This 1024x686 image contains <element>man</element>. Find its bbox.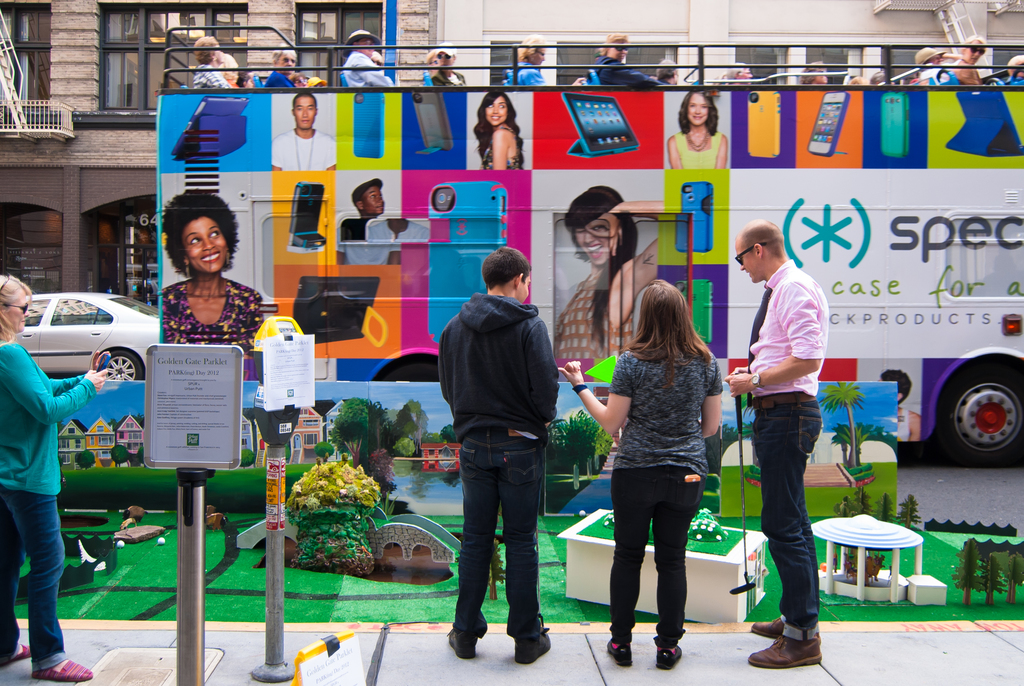
rect(270, 95, 339, 168).
